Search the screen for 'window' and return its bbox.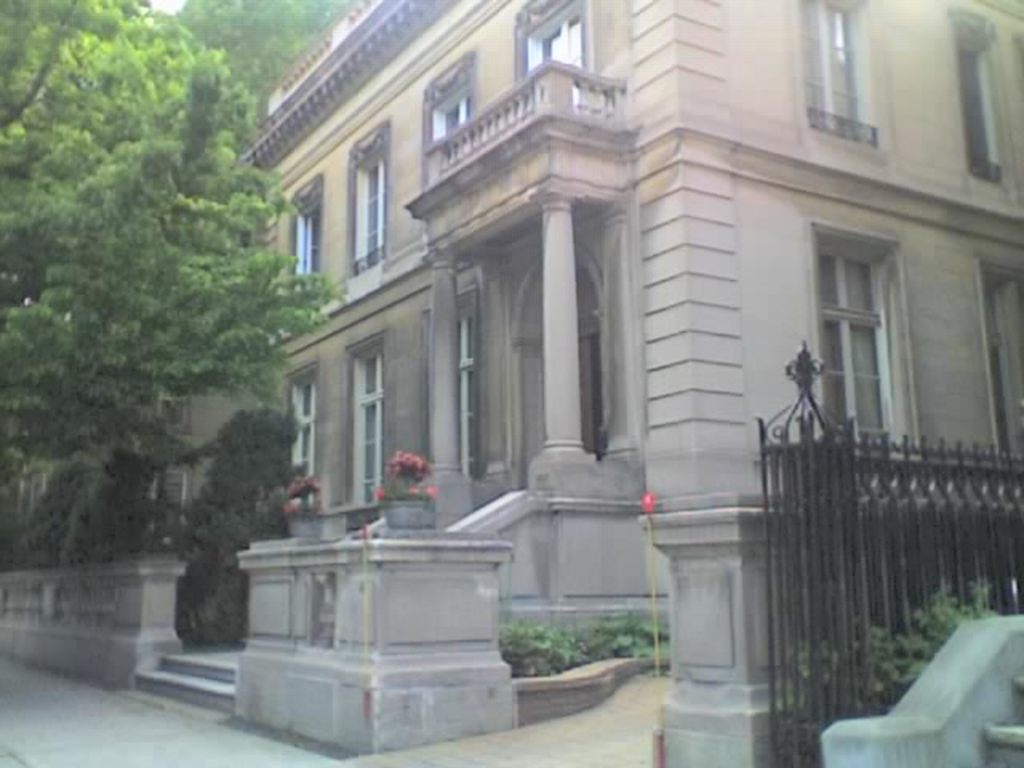
Found: crop(294, 379, 310, 499).
